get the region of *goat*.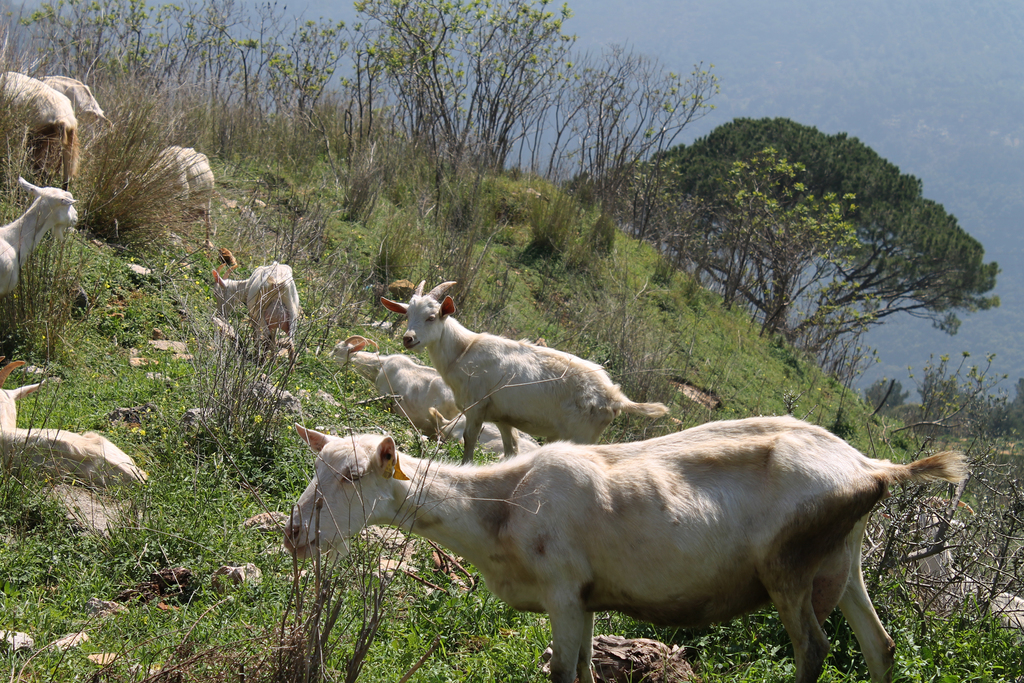
[x1=265, y1=400, x2=982, y2=676].
